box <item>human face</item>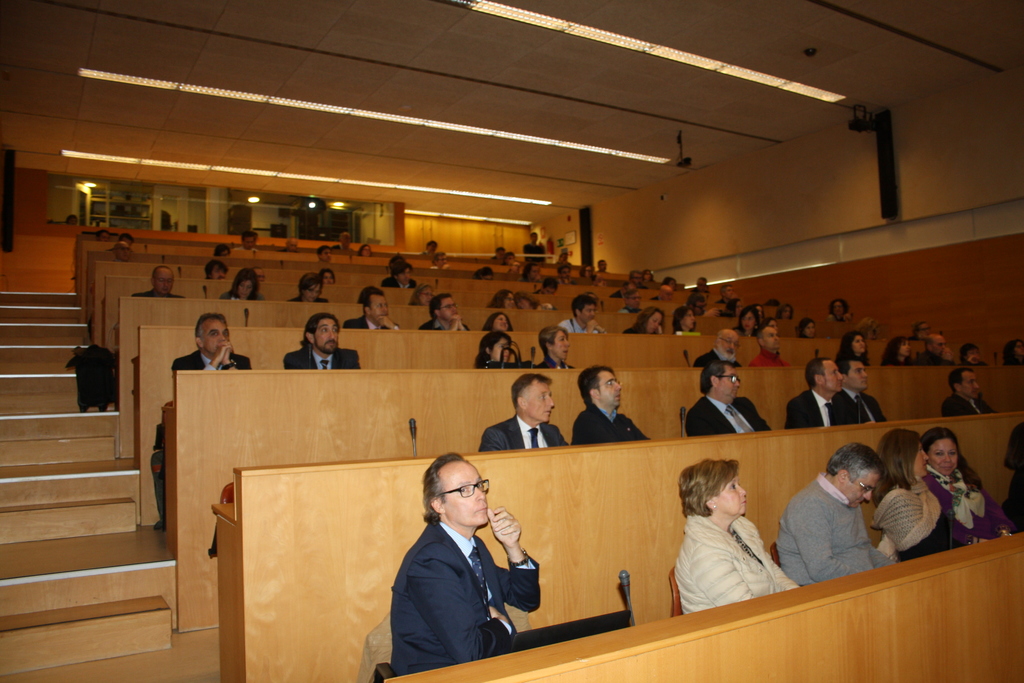
l=371, t=295, r=389, b=319
